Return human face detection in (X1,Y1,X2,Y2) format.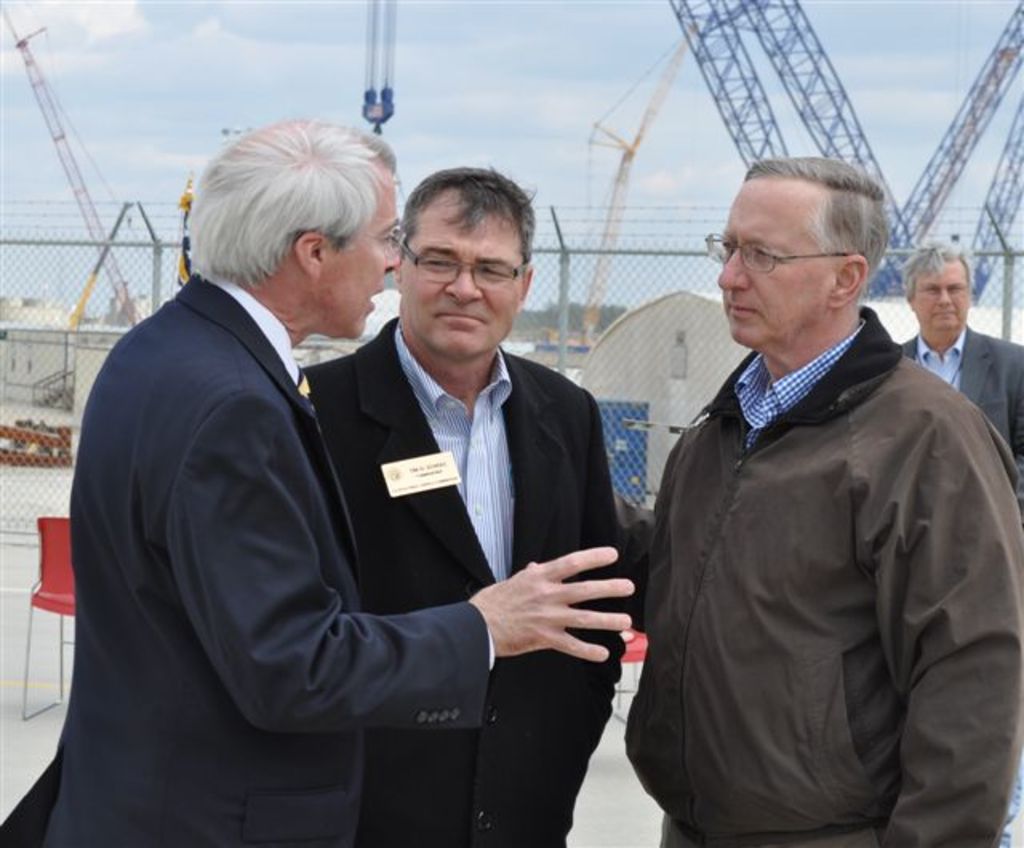
(712,174,840,347).
